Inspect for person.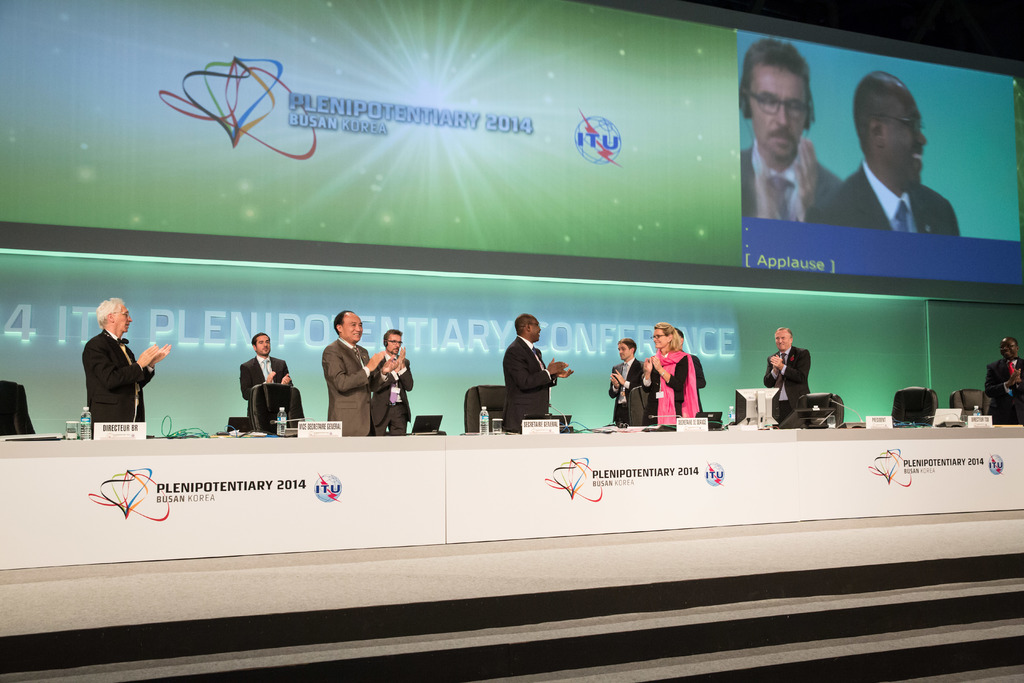
Inspection: x1=734, y1=37, x2=844, y2=220.
